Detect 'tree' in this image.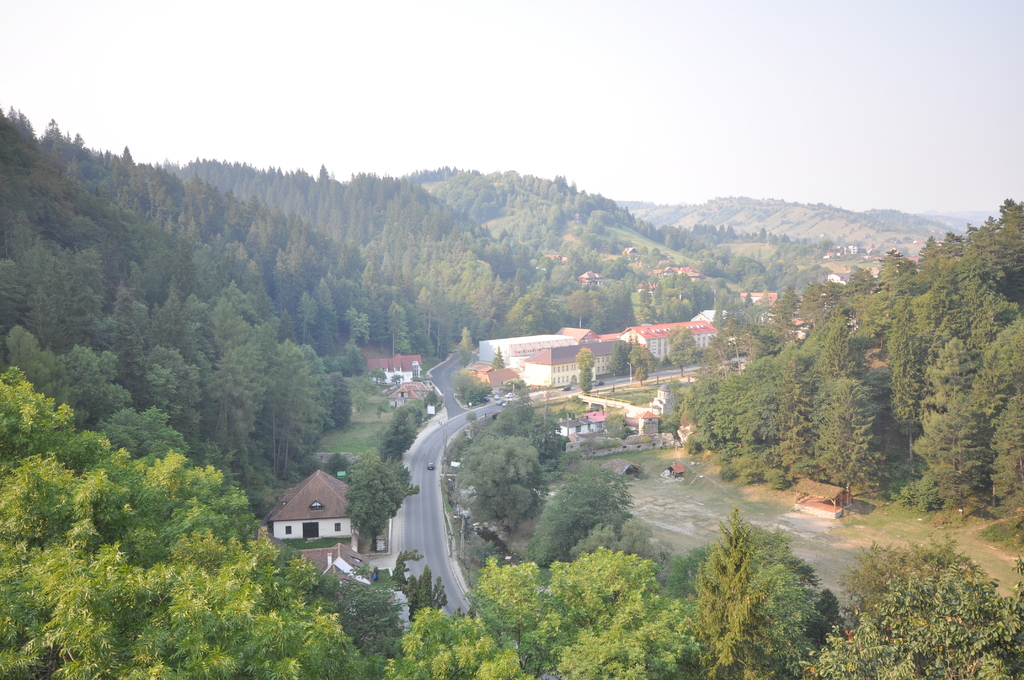
Detection: bbox=(938, 281, 1000, 365).
